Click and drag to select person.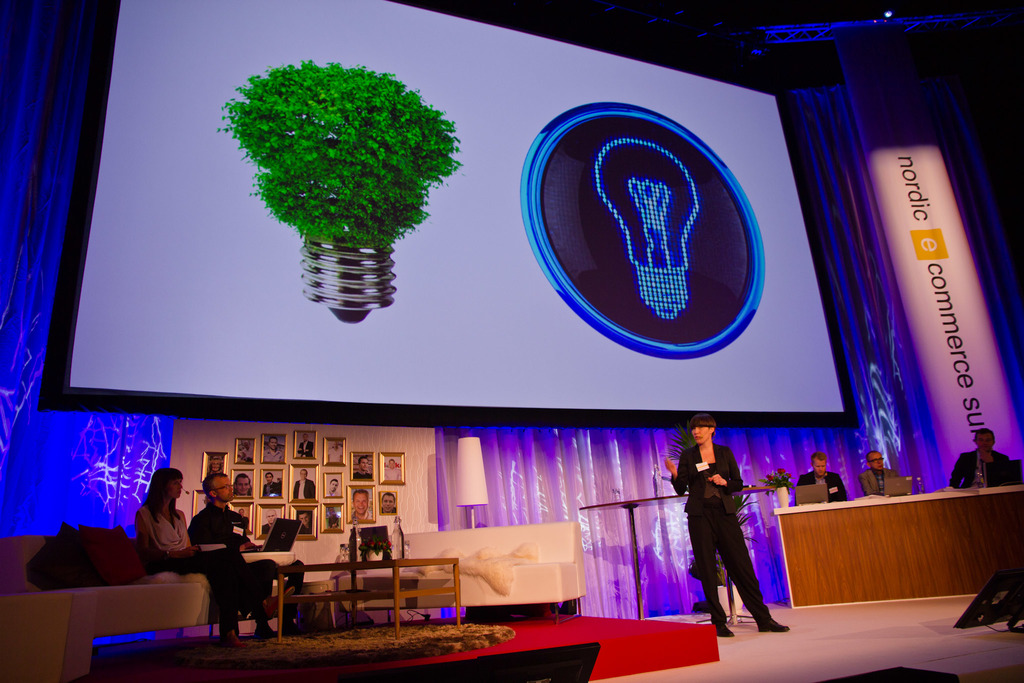
Selection: Rect(382, 490, 390, 511).
